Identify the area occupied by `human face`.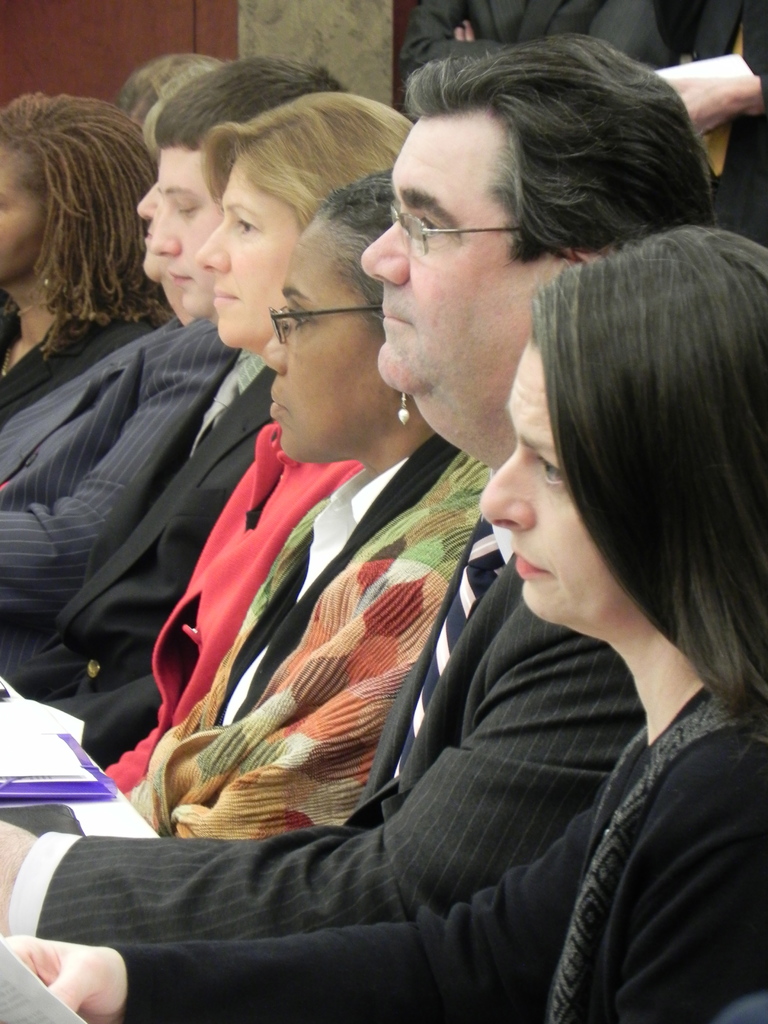
Area: crop(360, 113, 561, 393).
